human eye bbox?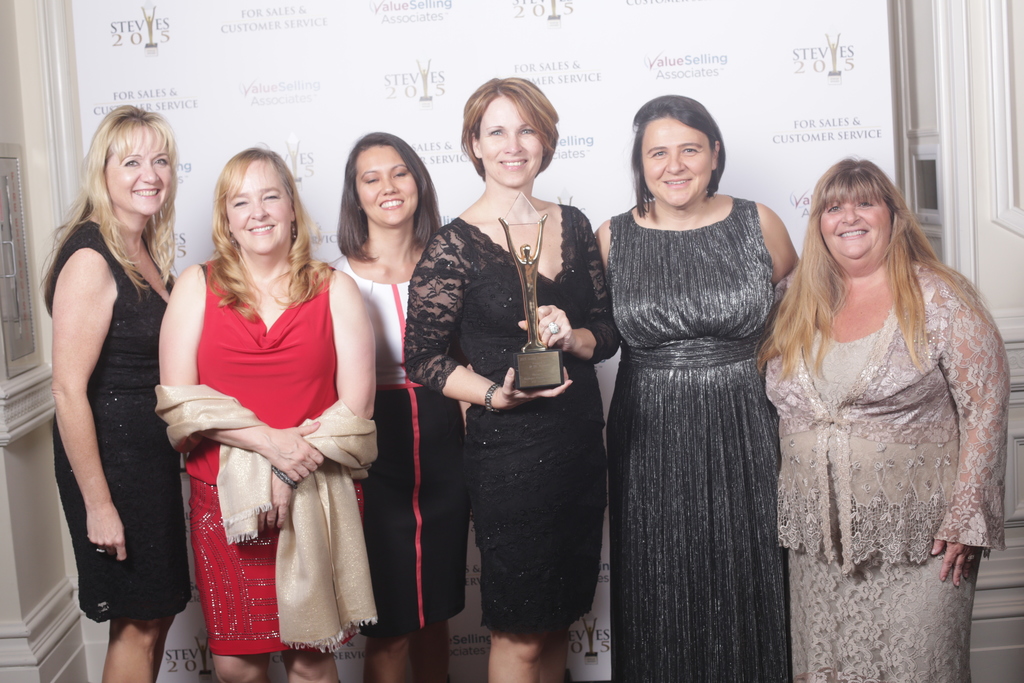
{"left": 653, "top": 147, "right": 666, "bottom": 158}
